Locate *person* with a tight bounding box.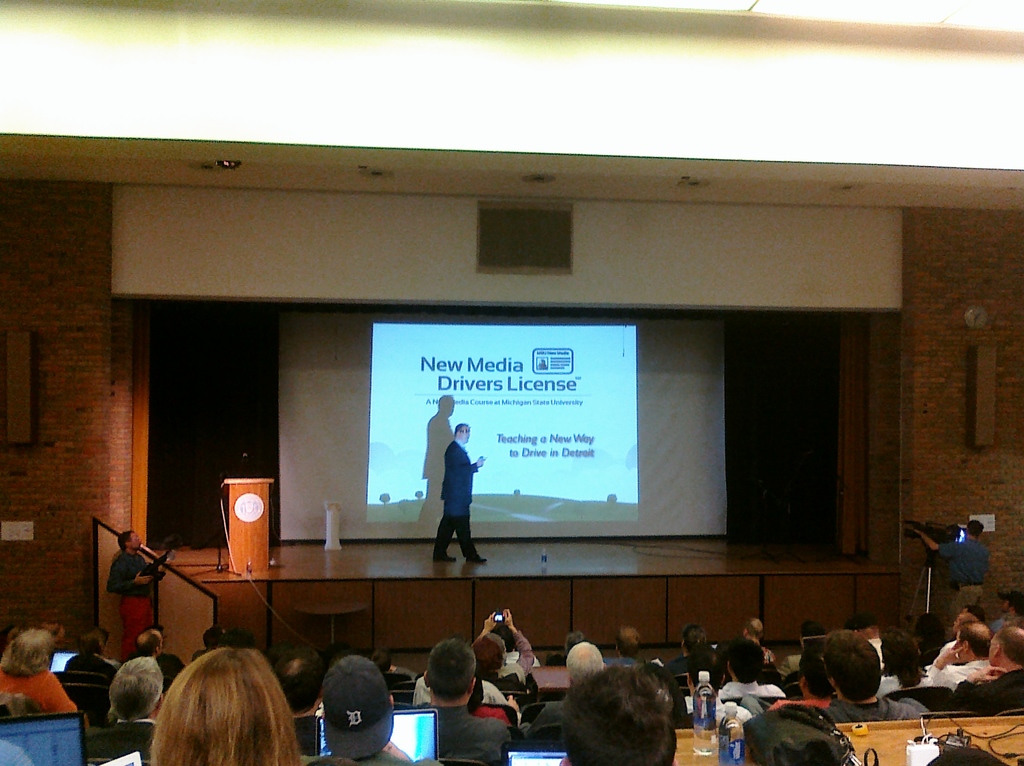
(303, 655, 442, 765).
